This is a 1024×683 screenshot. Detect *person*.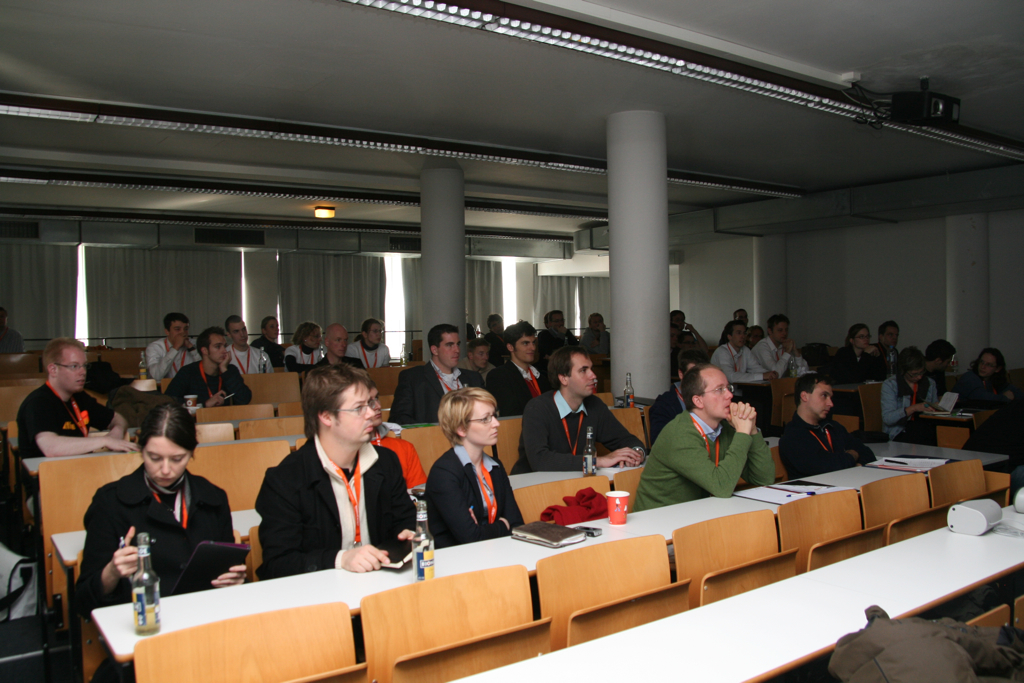
bbox(960, 348, 1005, 403).
